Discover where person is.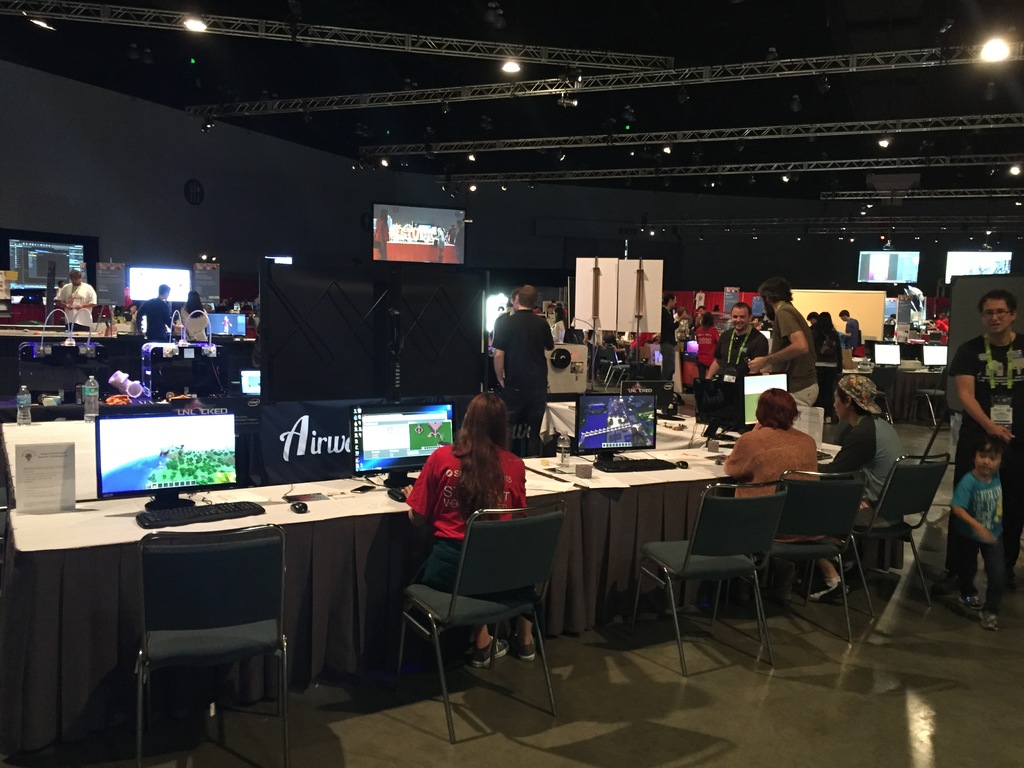
Discovered at [x1=816, y1=372, x2=916, y2=604].
